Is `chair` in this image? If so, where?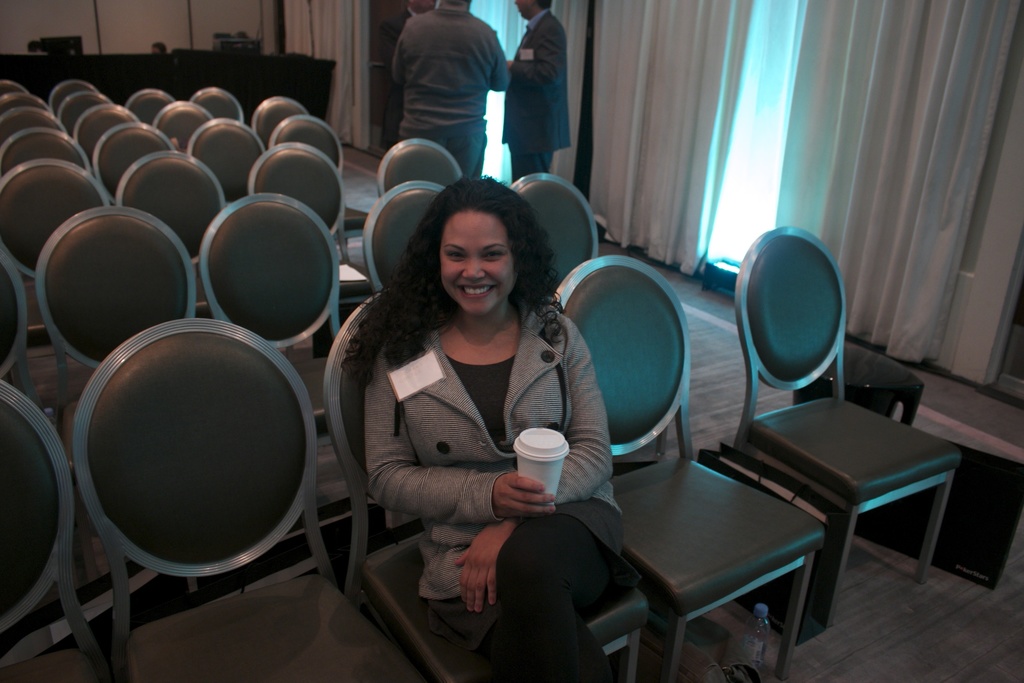
Yes, at (left=154, top=95, right=218, bottom=155).
